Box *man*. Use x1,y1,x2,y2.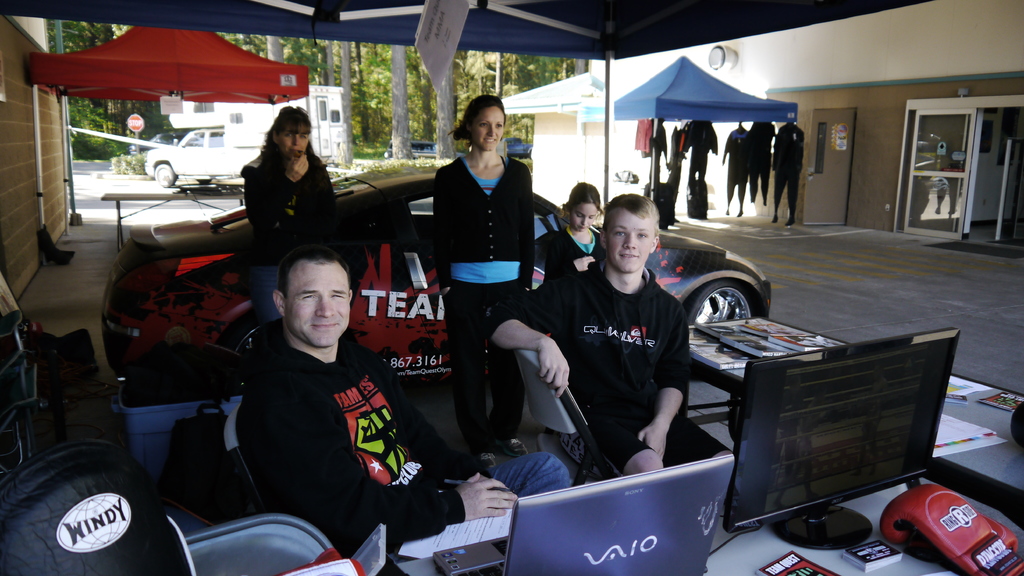
234,244,570,558.
